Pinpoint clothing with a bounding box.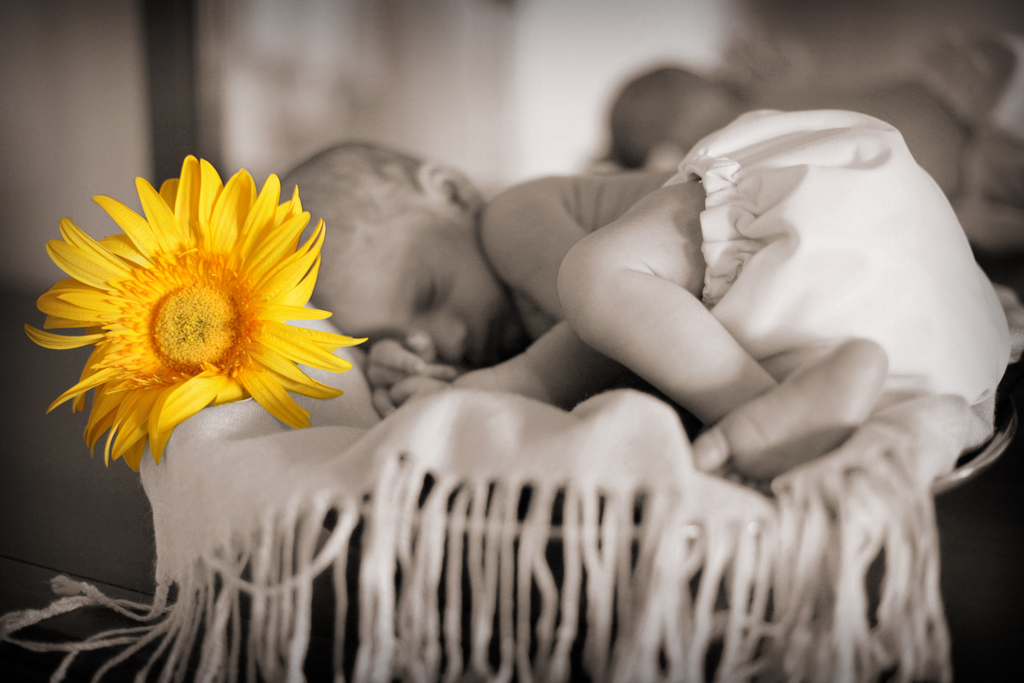
l=649, t=152, r=998, b=534.
